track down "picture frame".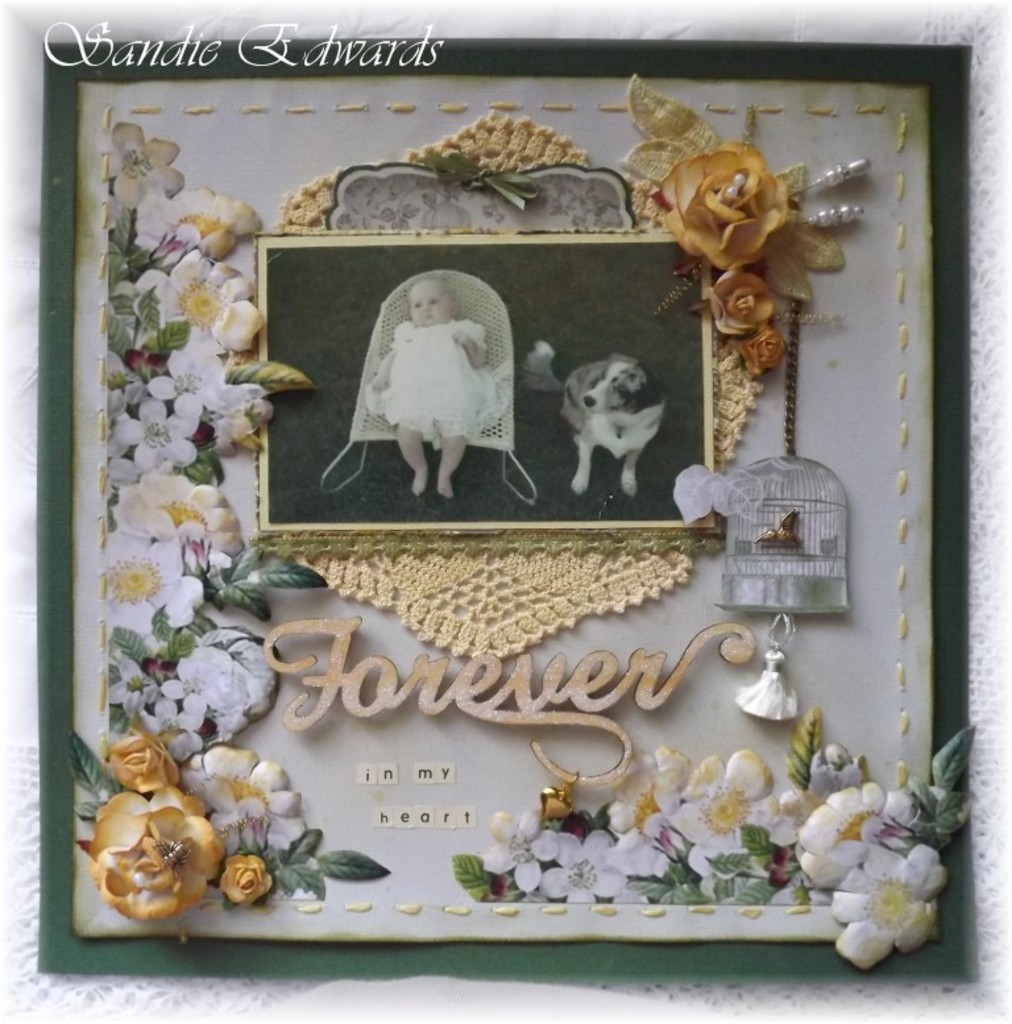
Tracked to (left=254, top=232, right=717, bottom=543).
